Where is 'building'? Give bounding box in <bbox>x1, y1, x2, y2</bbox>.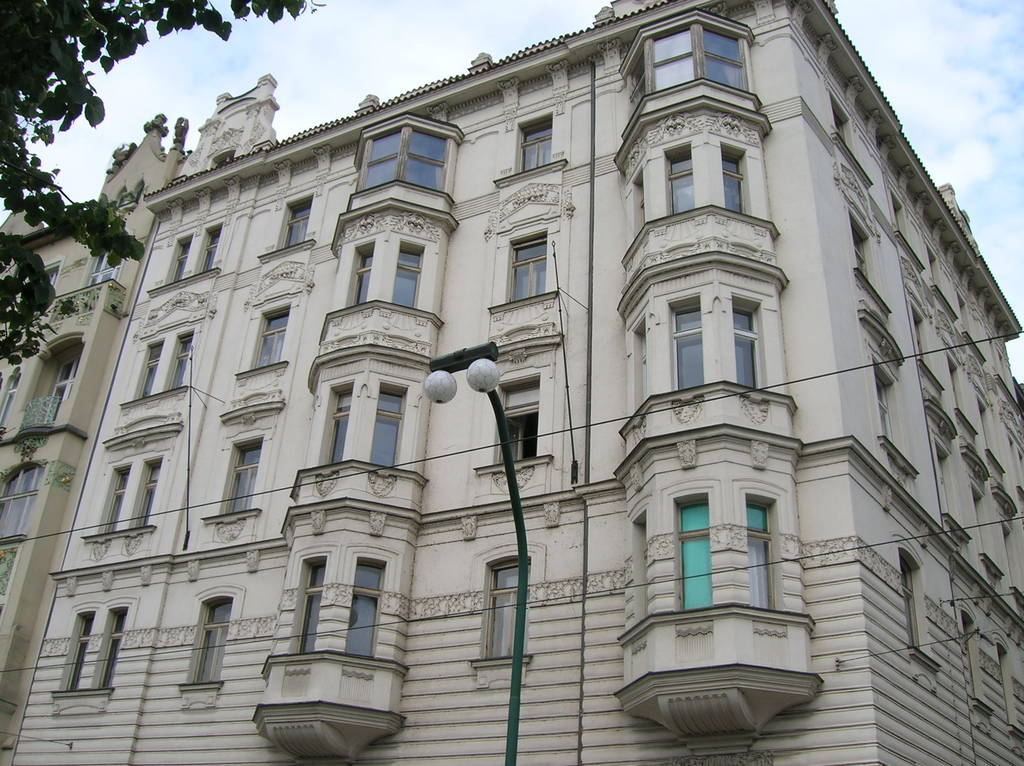
<bbox>8, 0, 1023, 765</bbox>.
